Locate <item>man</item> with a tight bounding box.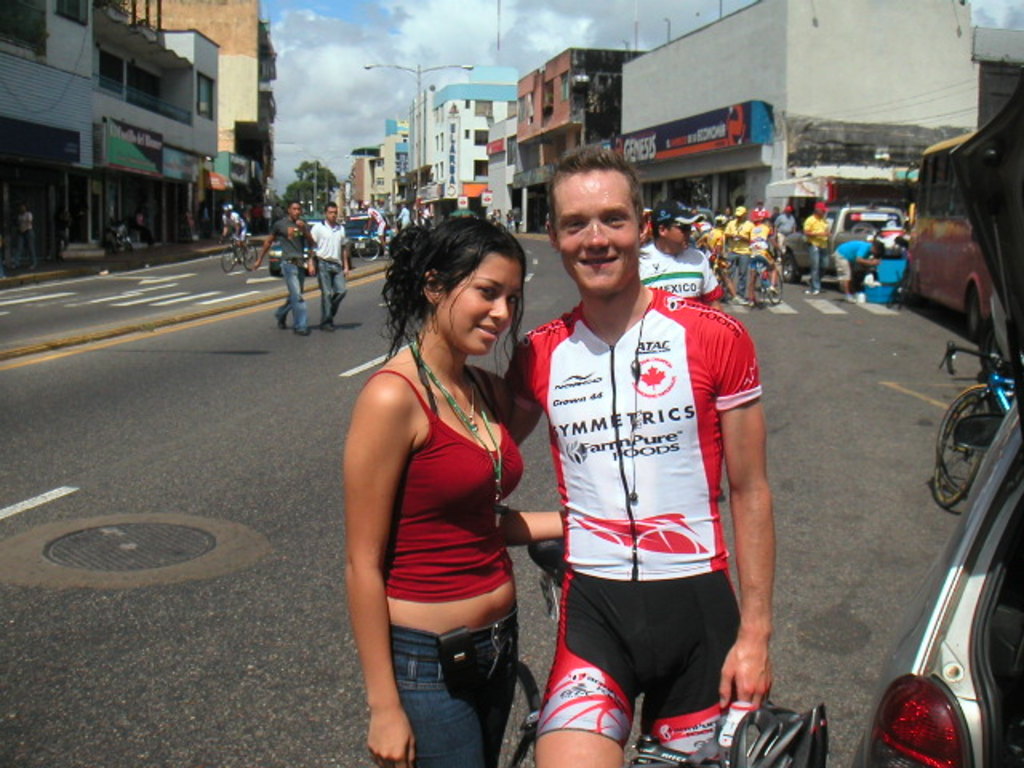
box(219, 202, 253, 261).
